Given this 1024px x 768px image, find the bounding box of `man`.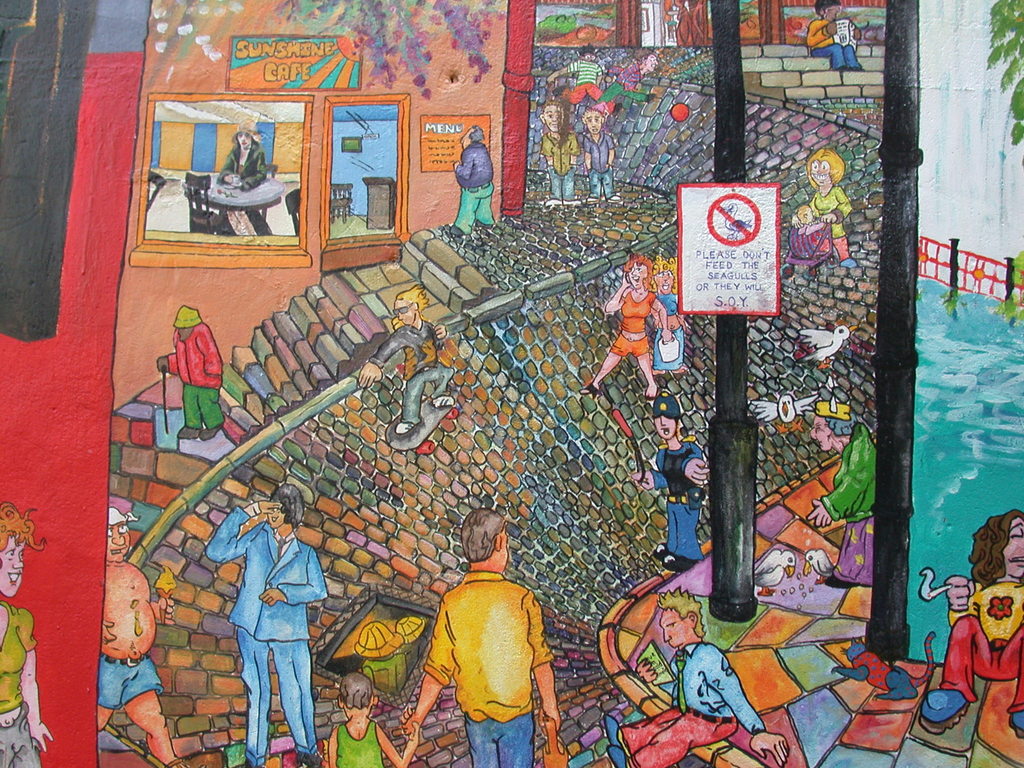
detection(92, 509, 184, 767).
